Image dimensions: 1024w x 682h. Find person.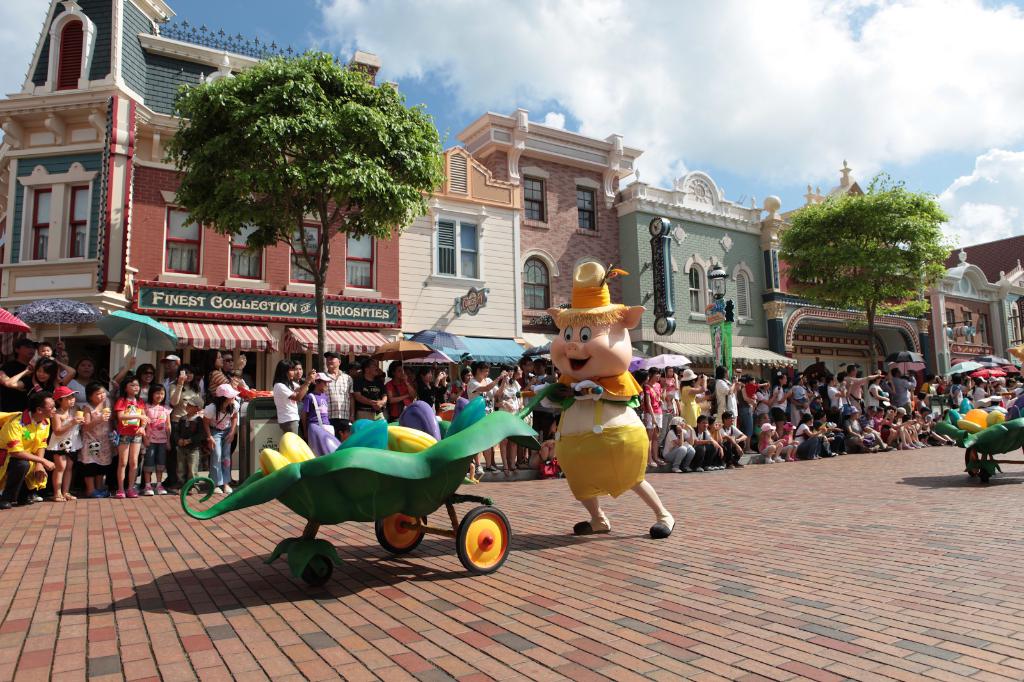
(left=225, top=355, right=246, bottom=385).
